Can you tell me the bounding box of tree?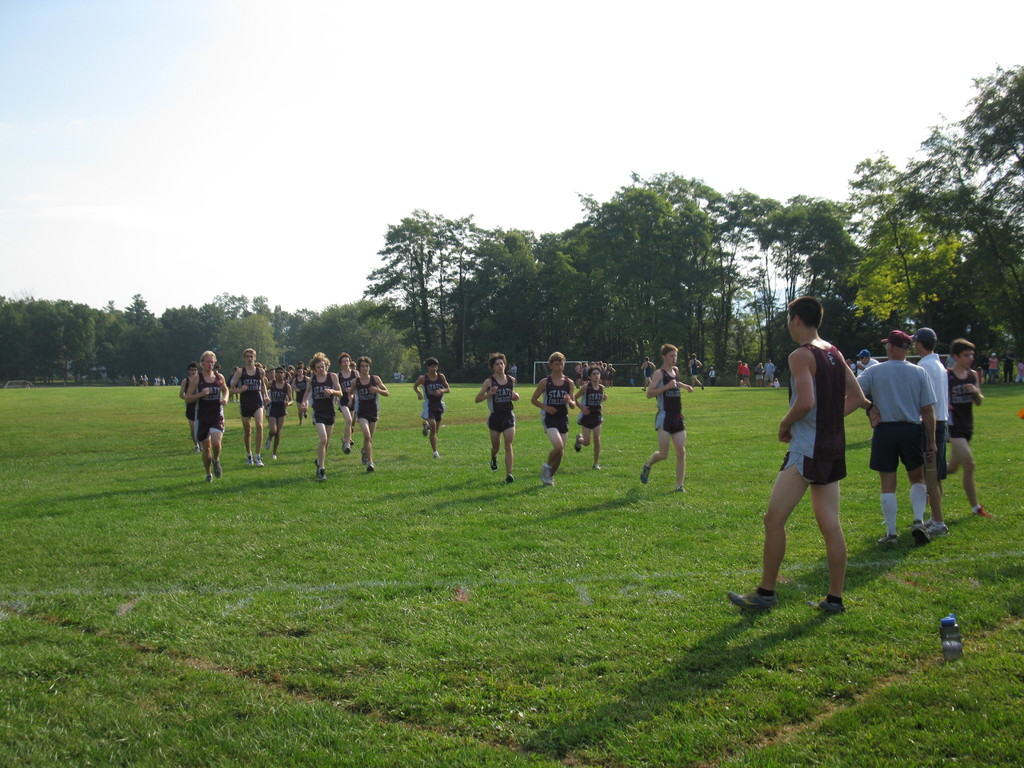
bbox(193, 288, 250, 345).
